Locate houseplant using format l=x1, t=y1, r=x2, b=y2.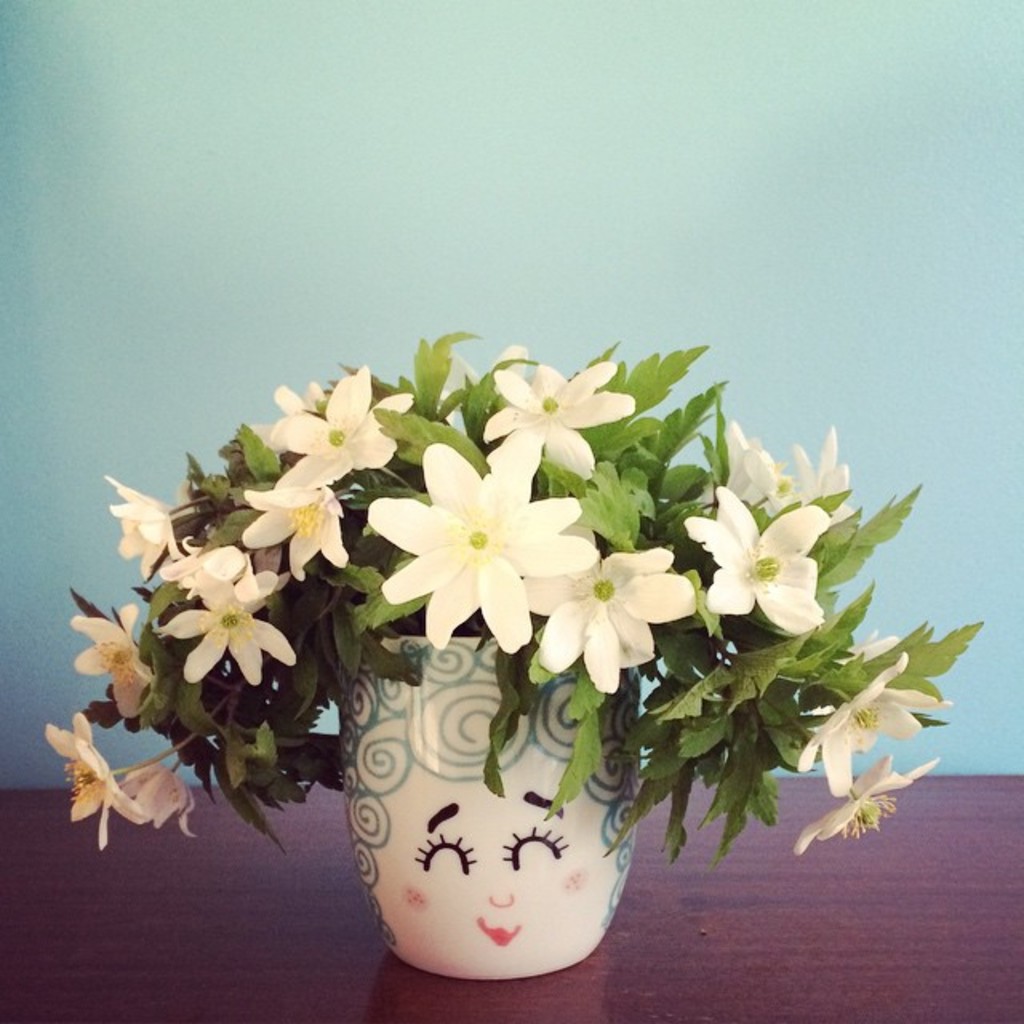
l=42, t=314, r=963, b=1005.
